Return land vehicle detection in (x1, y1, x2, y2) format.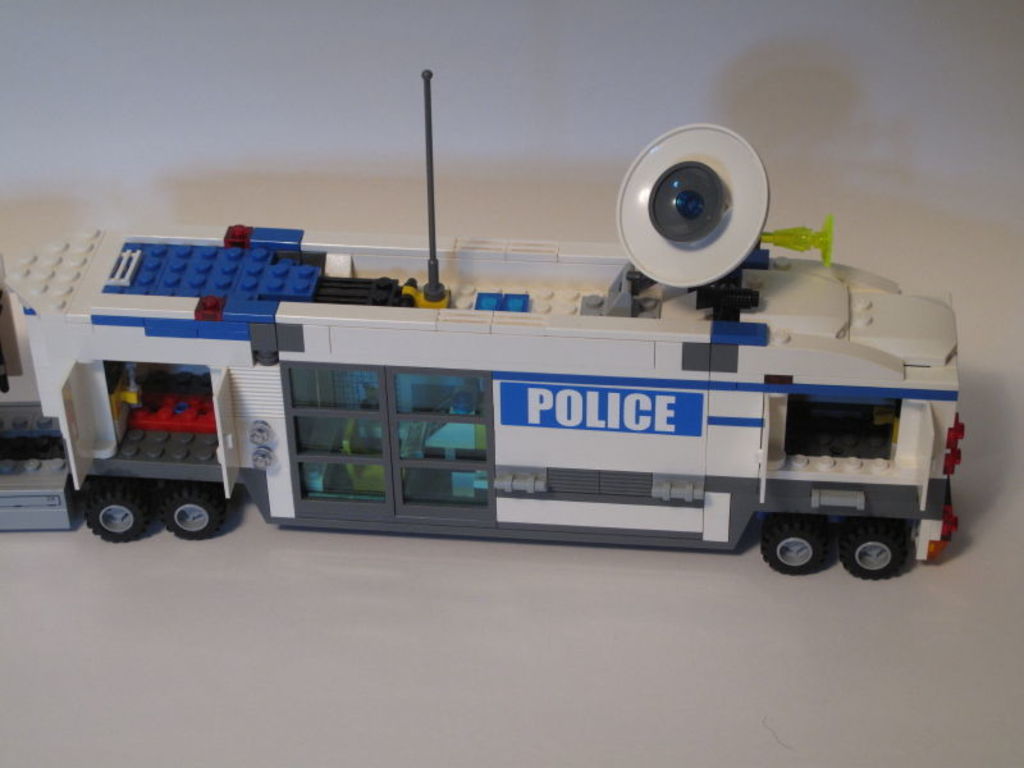
(0, 70, 965, 581).
